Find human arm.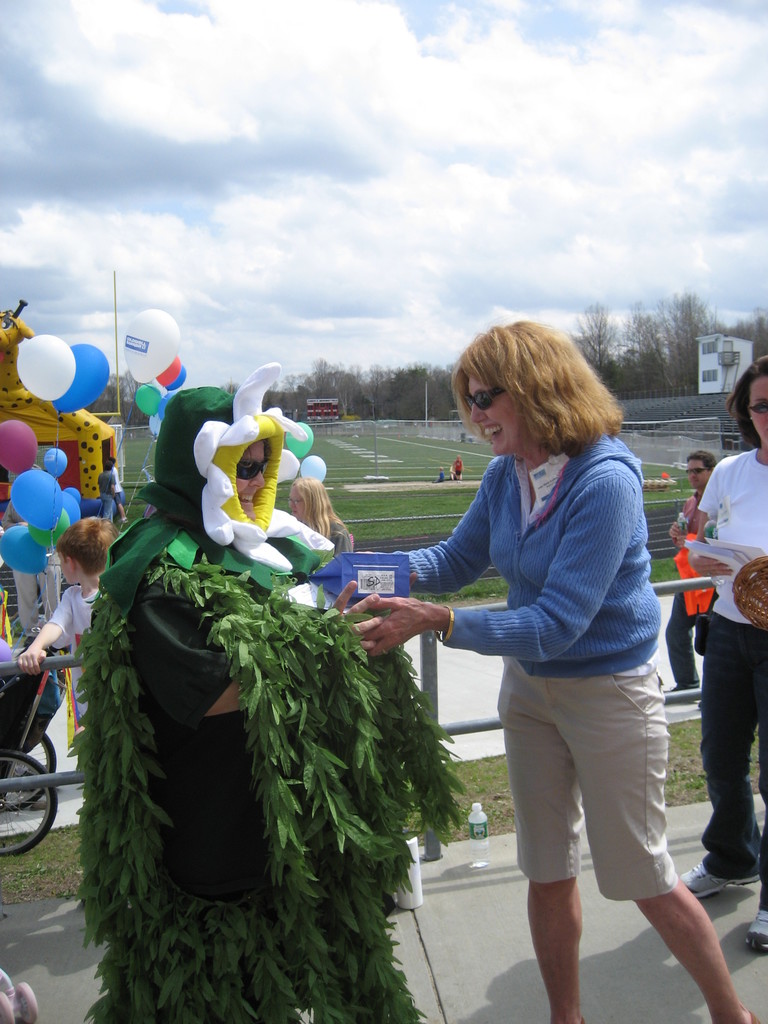
(left=0, top=499, right=26, bottom=530).
